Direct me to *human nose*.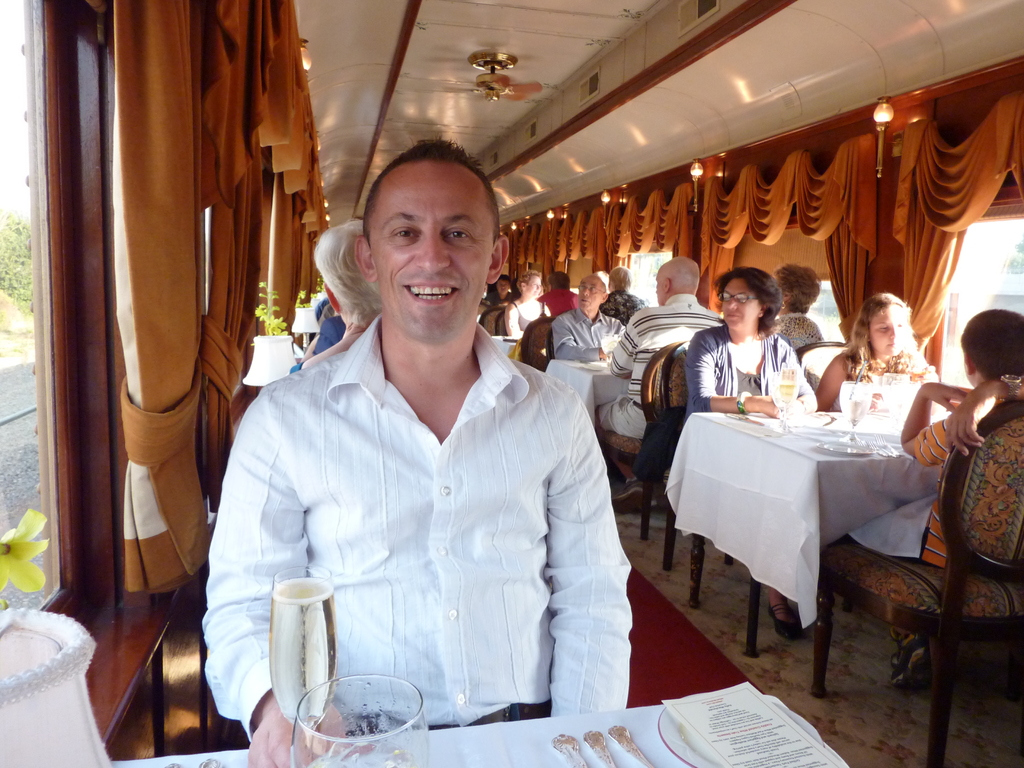
Direction: 536, 284, 540, 289.
